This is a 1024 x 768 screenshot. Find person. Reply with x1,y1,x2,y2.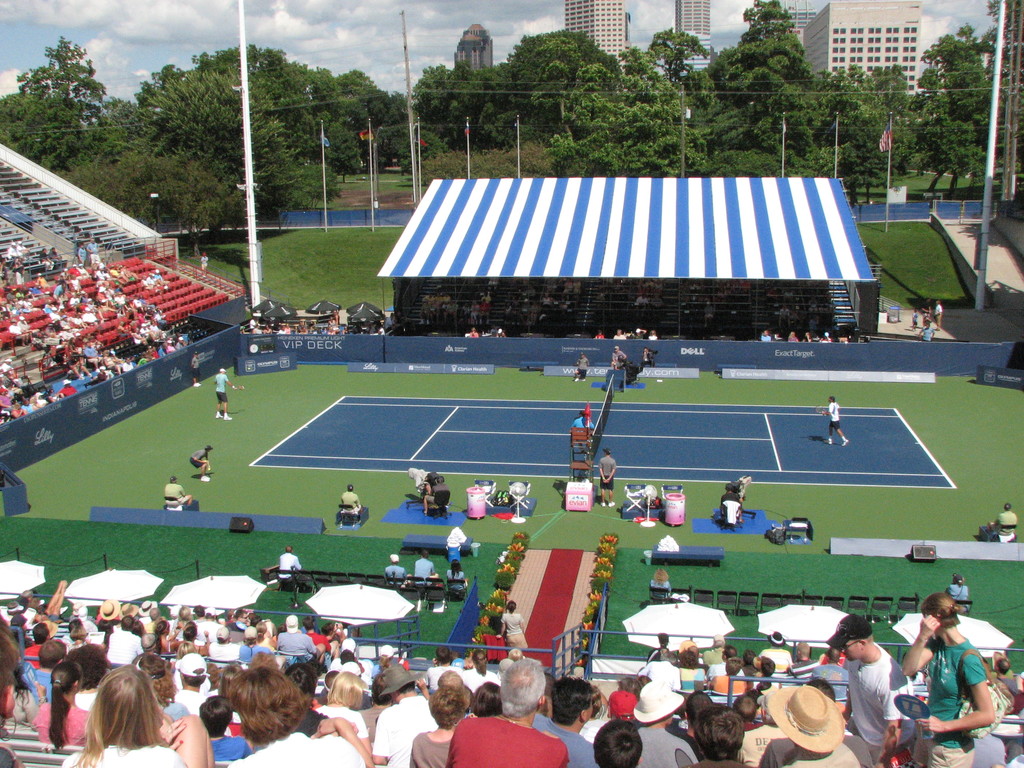
650,568,671,602.
